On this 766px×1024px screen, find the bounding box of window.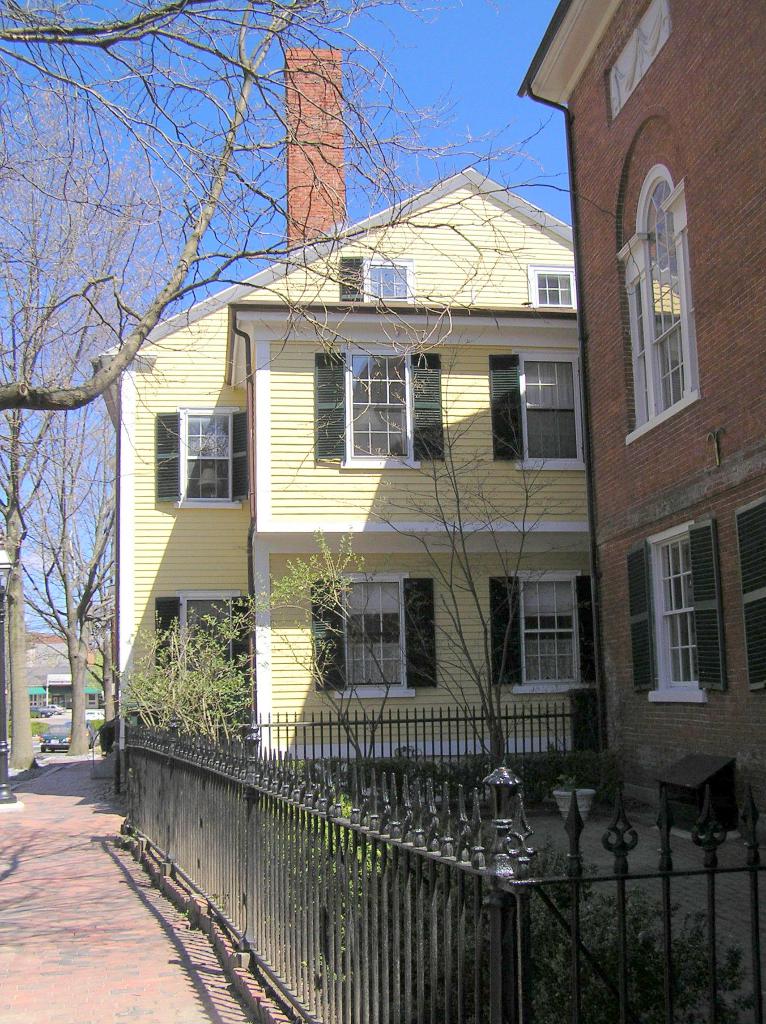
Bounding box: 143, 599, 260, 707.
